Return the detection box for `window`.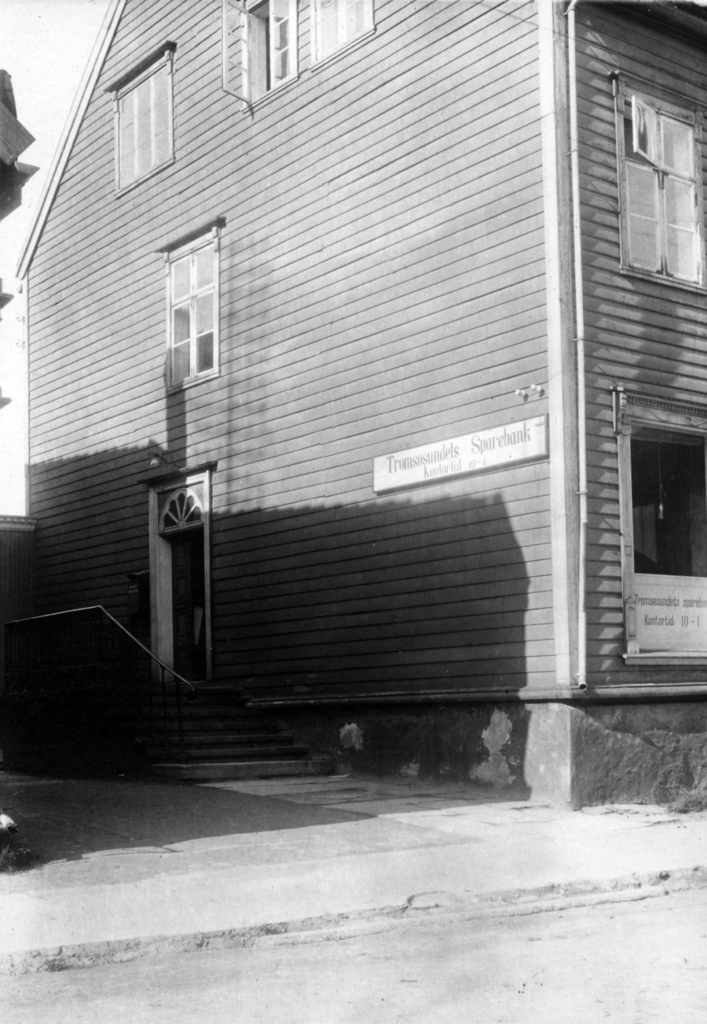
<bbox>614, 72, 706, 296</bbox>.
